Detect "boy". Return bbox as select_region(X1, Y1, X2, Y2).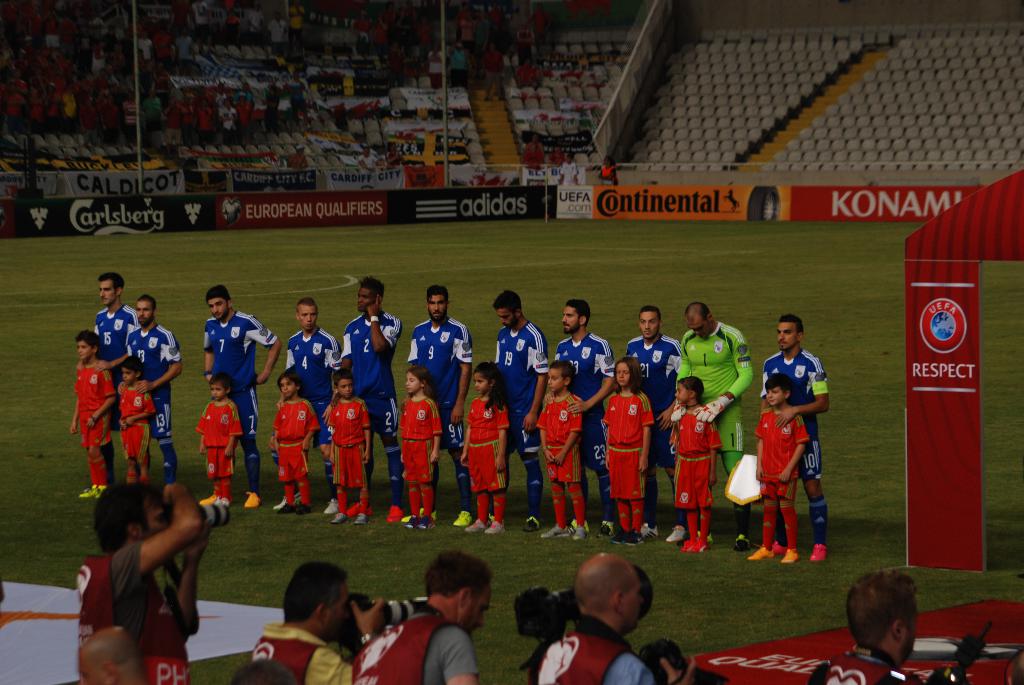
select_region(200, 377, 239, 510).
